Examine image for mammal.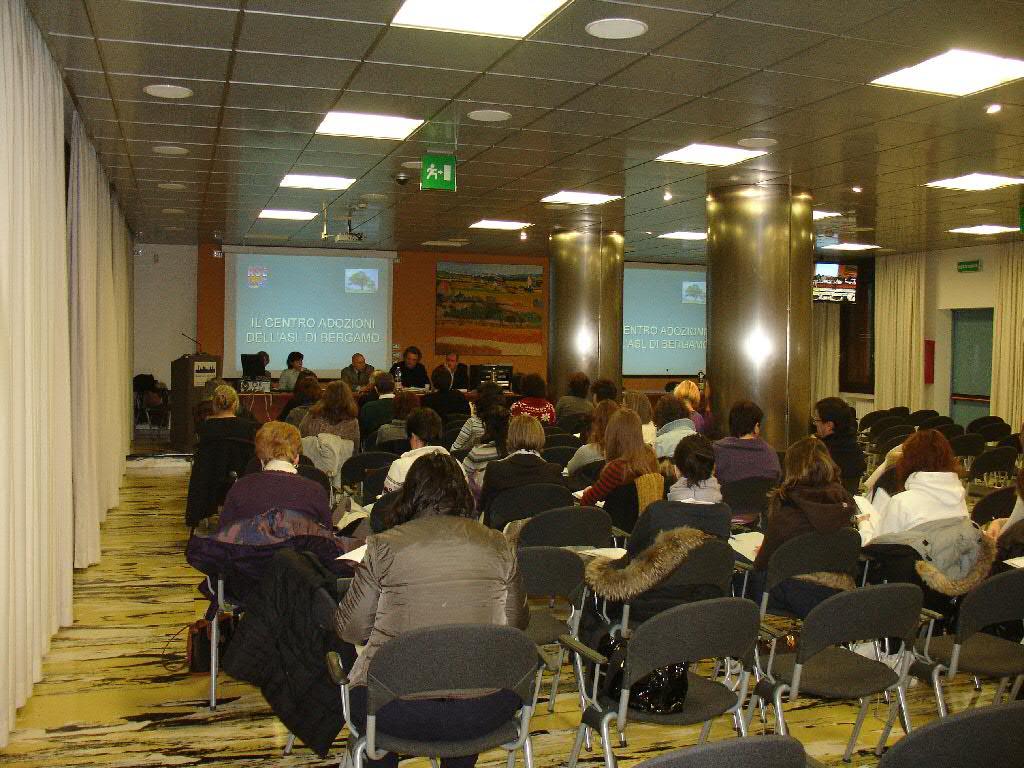
Examination result: (x1=566, y1=396, x2=620, y2=469).
